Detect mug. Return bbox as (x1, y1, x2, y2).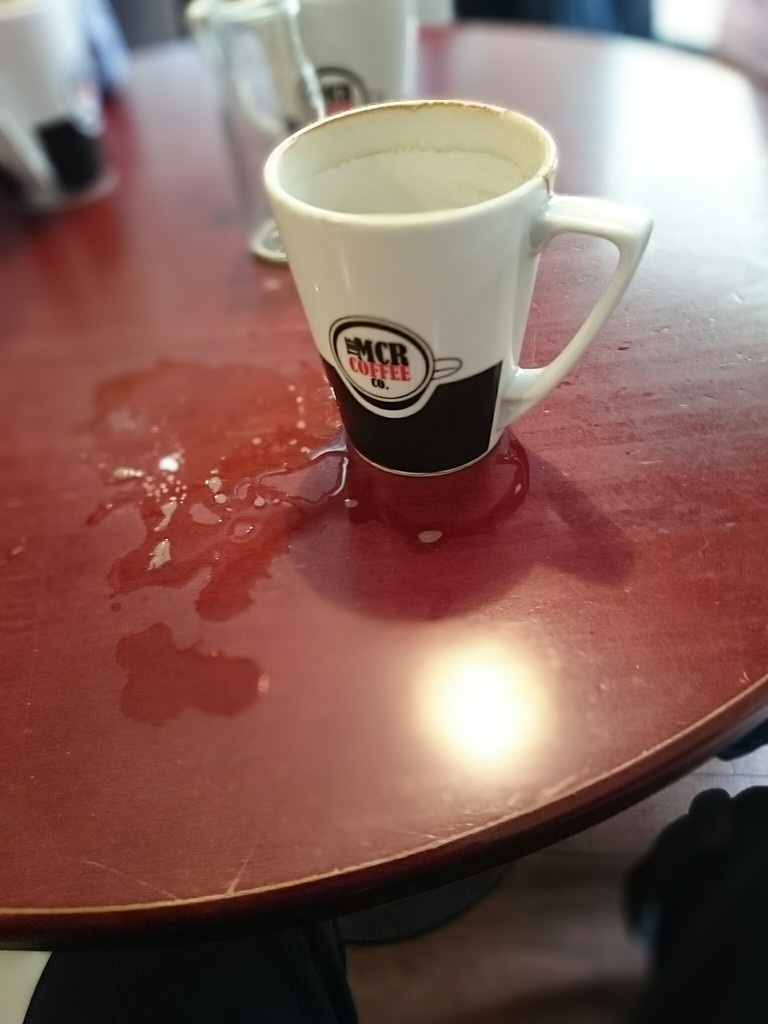
(264, 99, 649, 478).
